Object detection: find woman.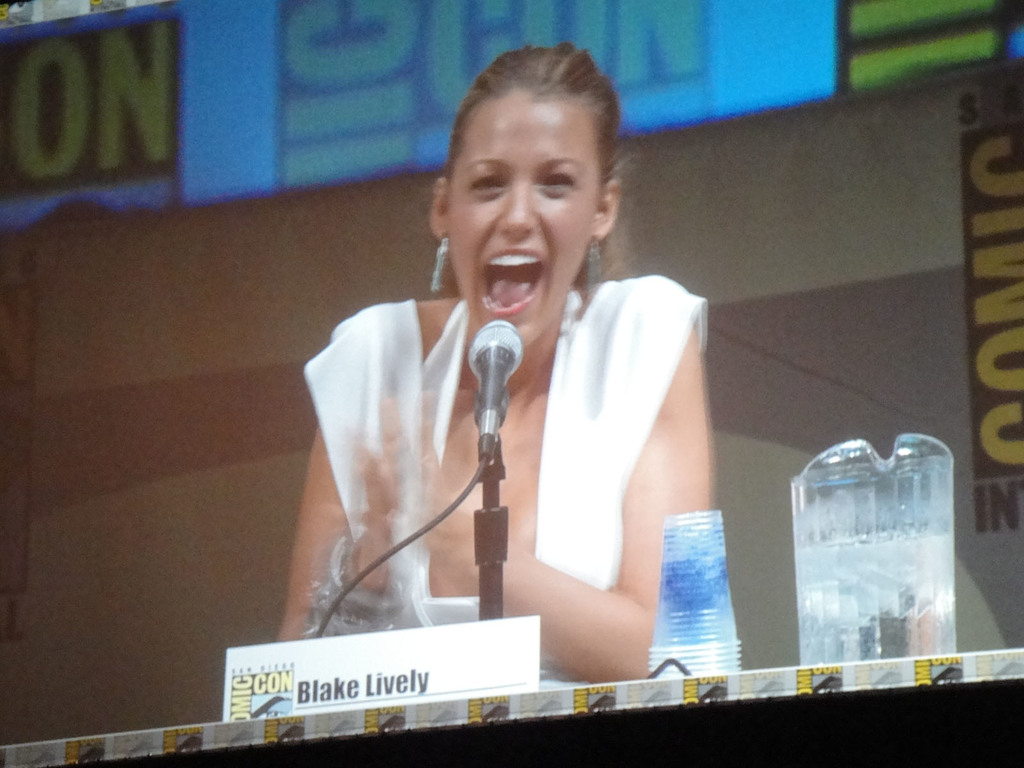
bbox(291, 57, 729, 672).
